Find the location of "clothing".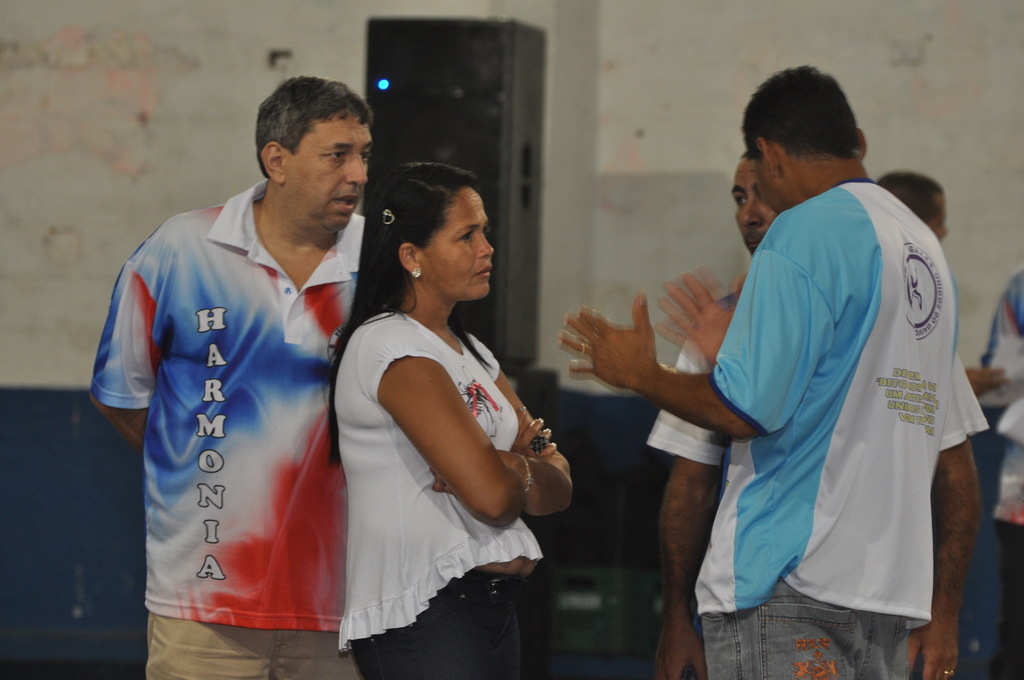
Location: box=[90, 182, 367, 679].
